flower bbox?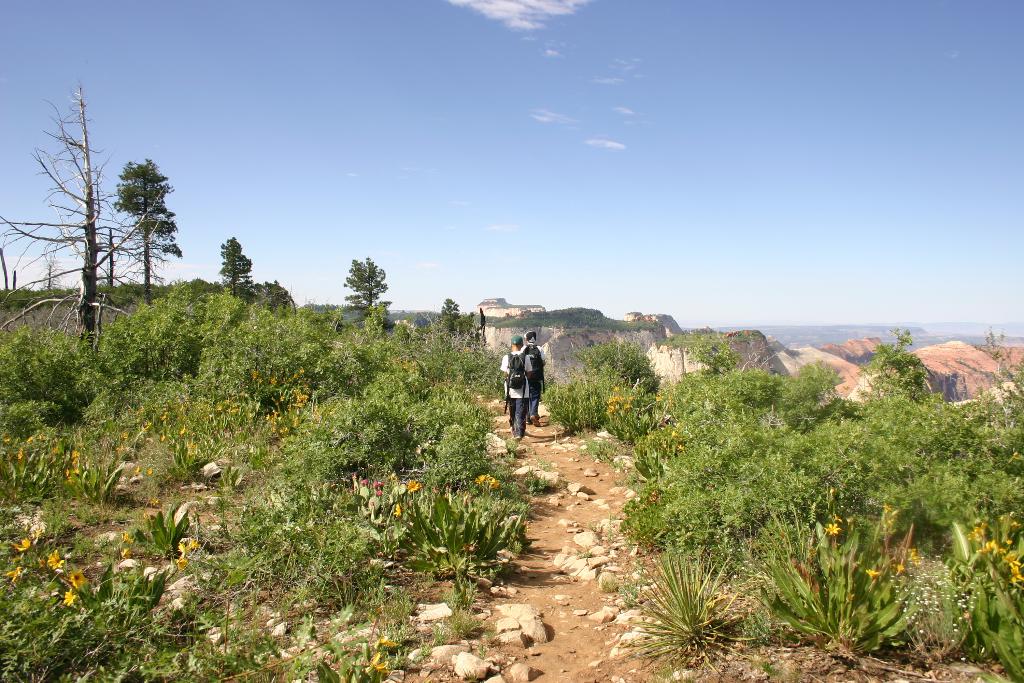
(left=362, top=479, right=367, bottom=485)
